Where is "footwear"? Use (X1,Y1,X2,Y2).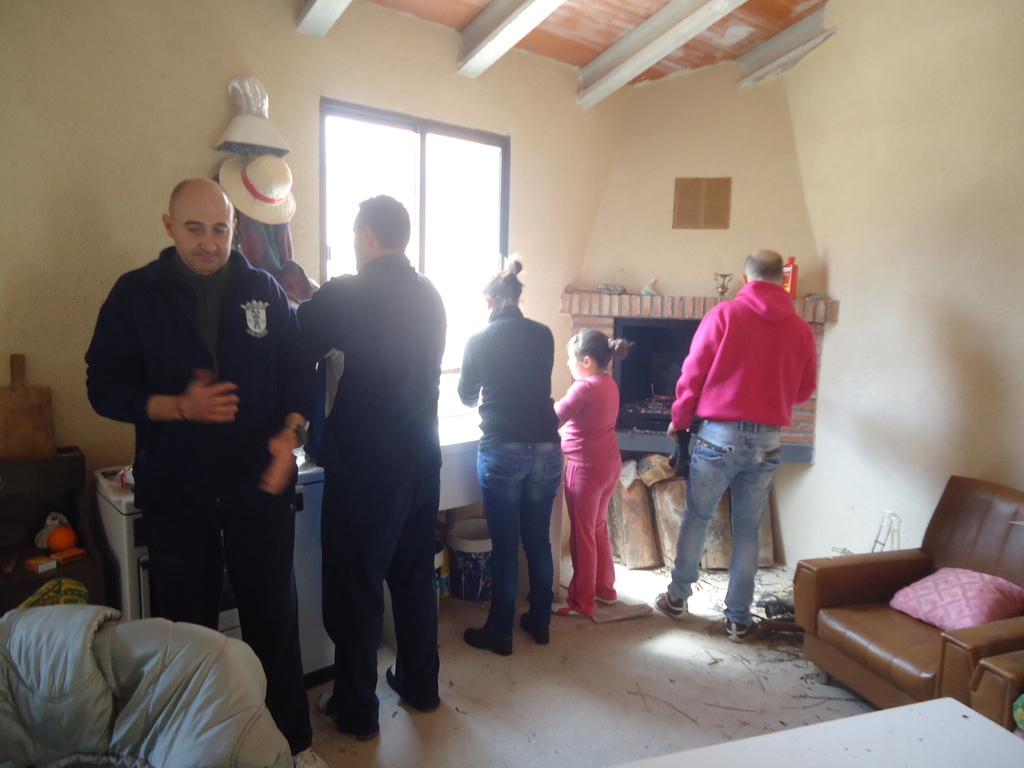
(513,593,547,639).
